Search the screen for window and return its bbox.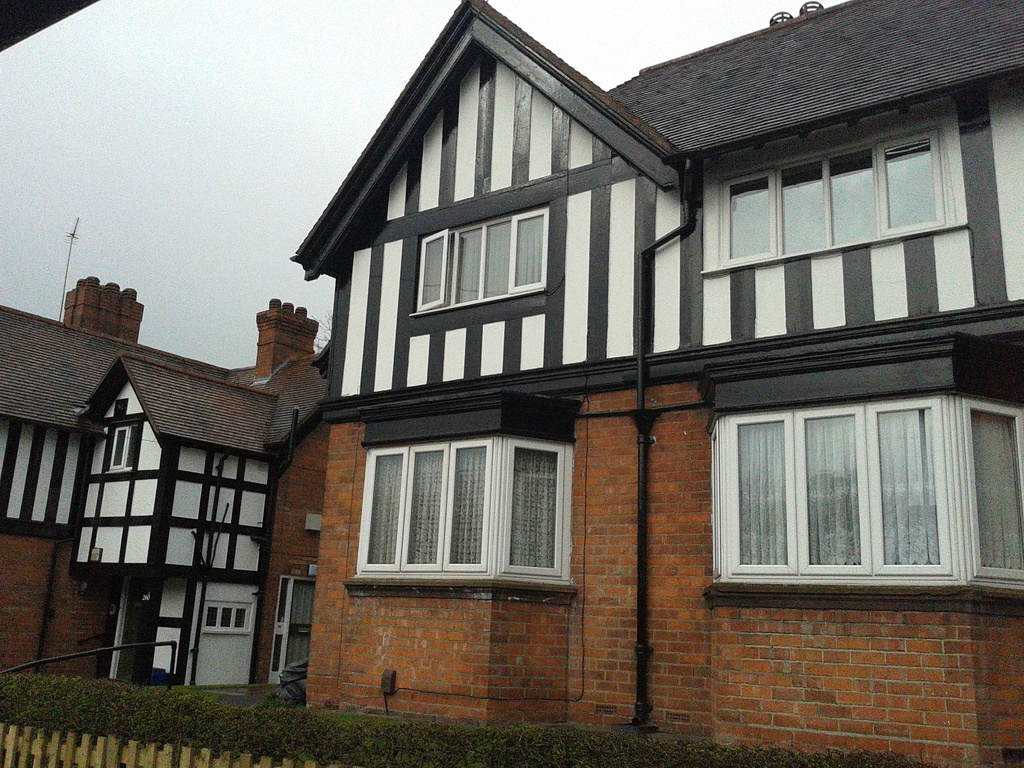
Found: 349 442 567 587.
